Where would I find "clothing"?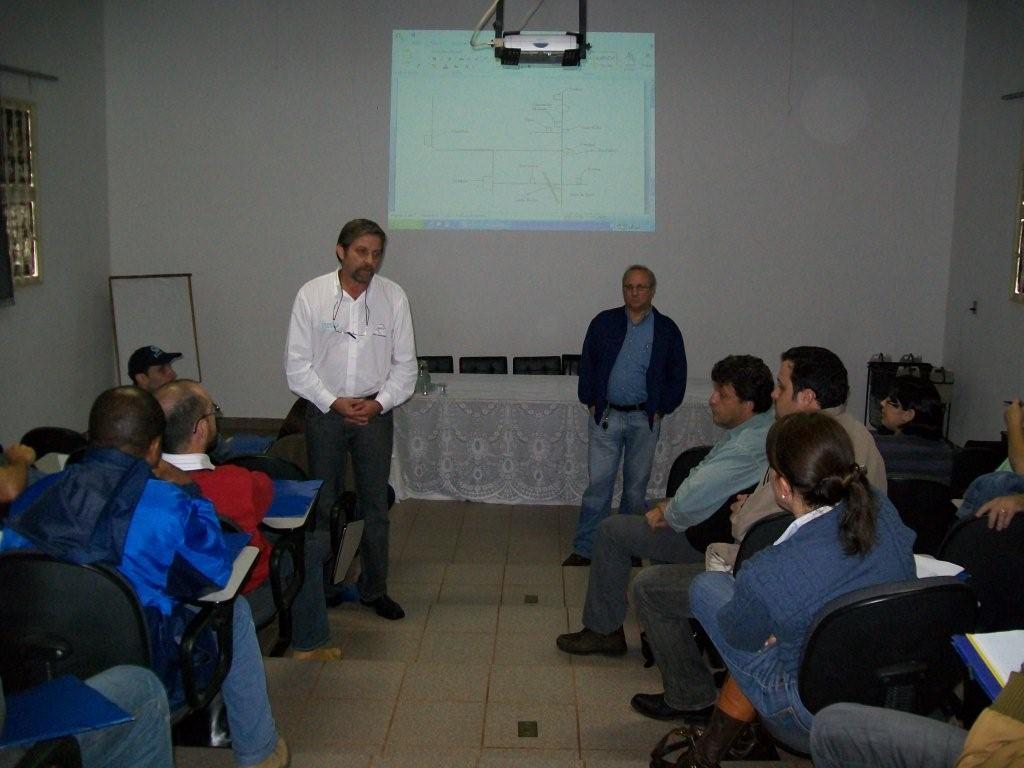
At (left=568, top=305, right=690, bottom=556).
